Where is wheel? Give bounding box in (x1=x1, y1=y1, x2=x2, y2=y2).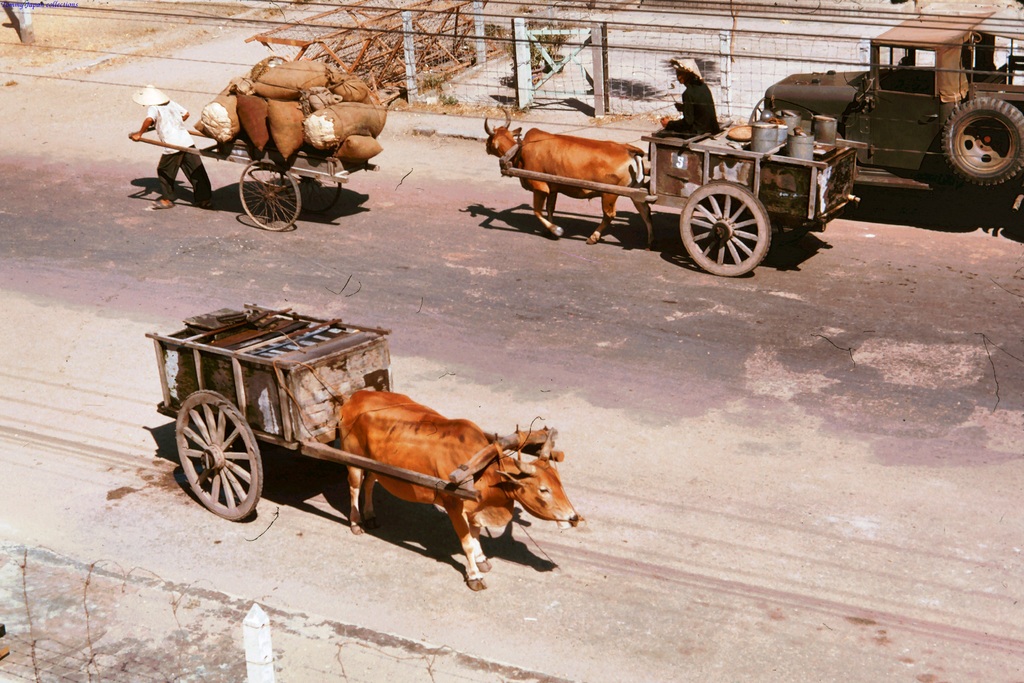
(x1=676, y1=179, x2=772, y2=279).
